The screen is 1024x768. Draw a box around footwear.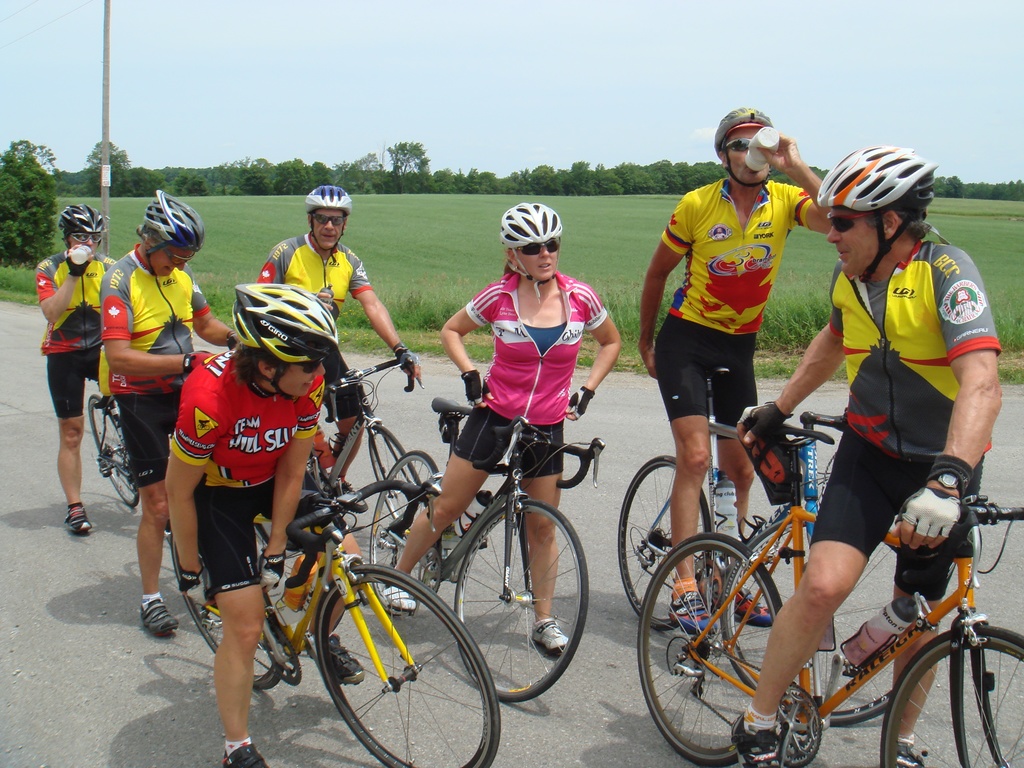
371:584:416:612.
